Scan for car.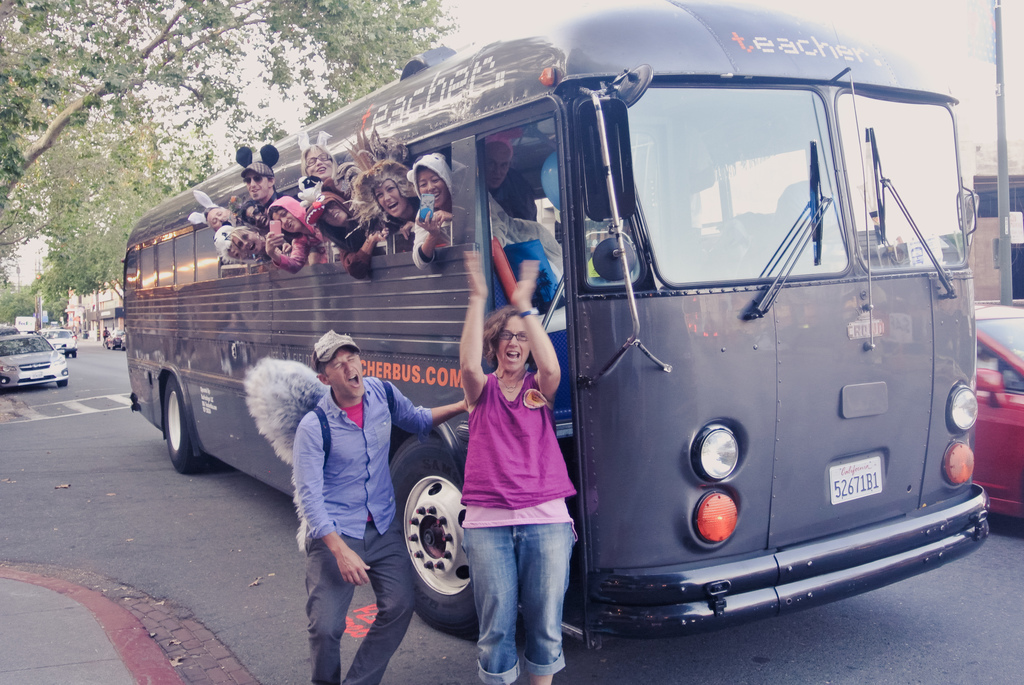
Scan result: region(973, 308, 1023, 519).
